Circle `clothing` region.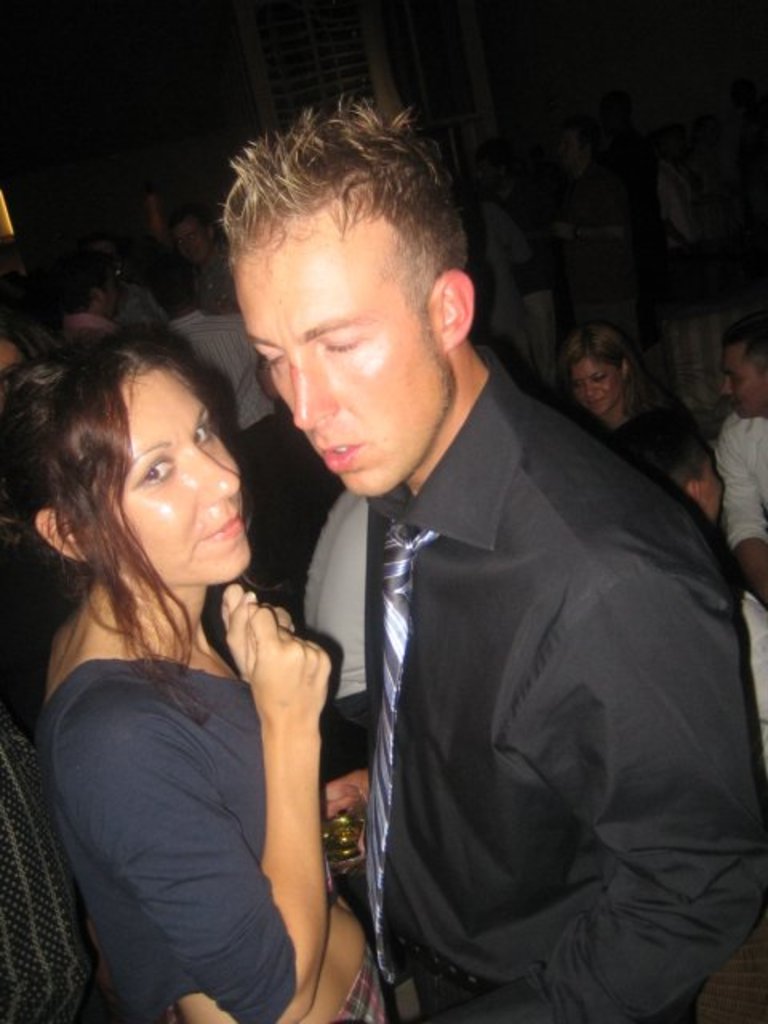
Region: pyautogui.locateOnScreen(456, 187, 558, 395).
